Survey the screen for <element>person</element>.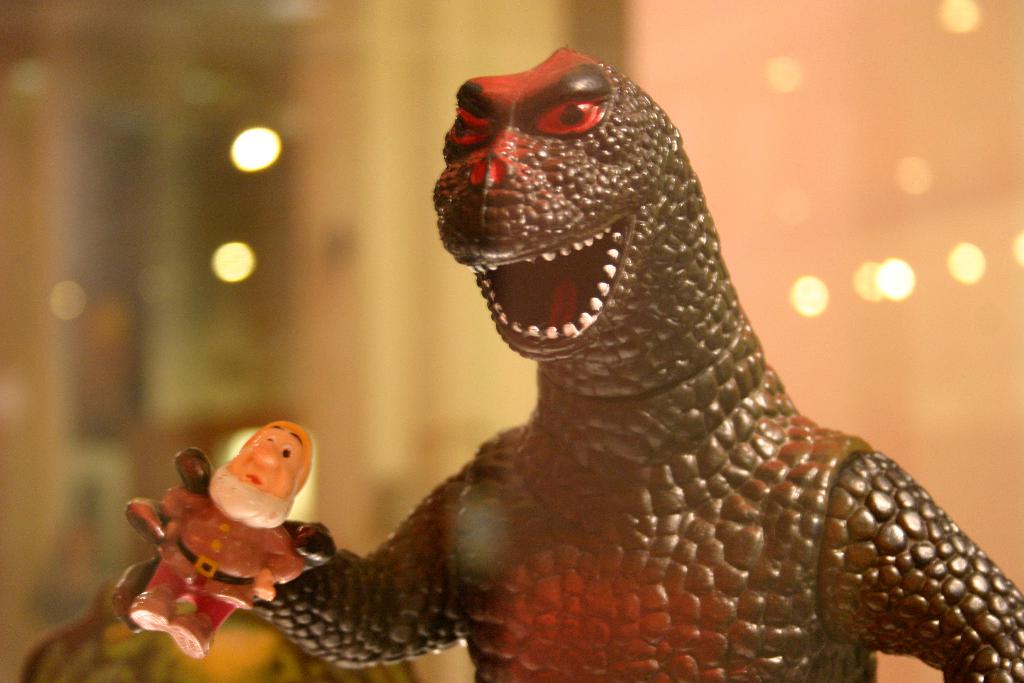
Survey found: [left=126, top=416, right=314, bottom=661].
